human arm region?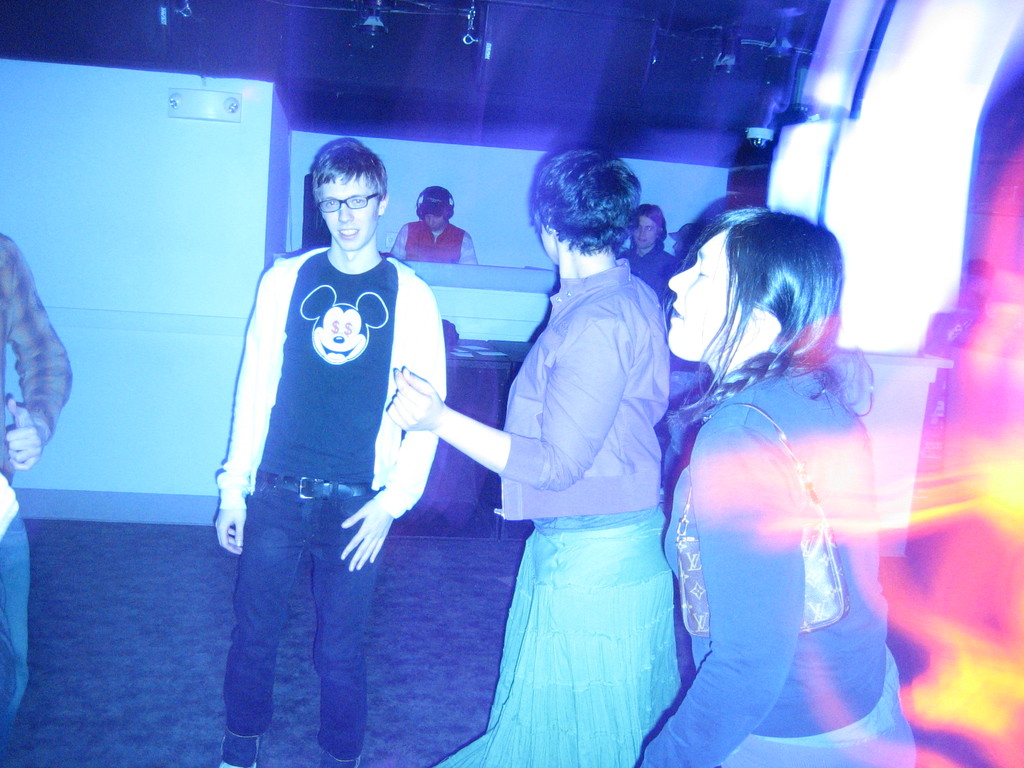
390/314/626/491
